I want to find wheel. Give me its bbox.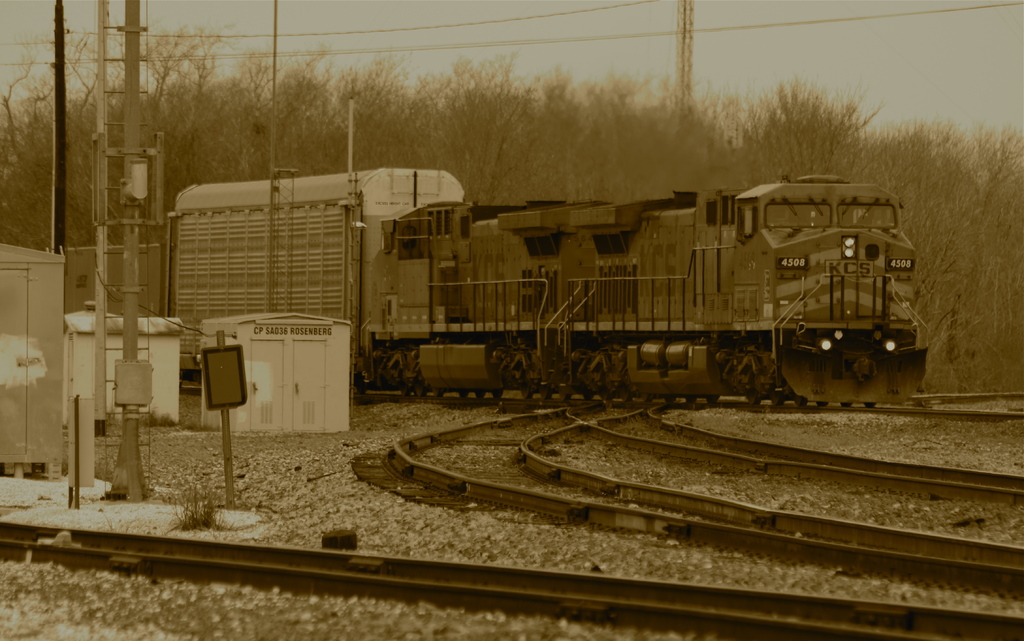
Rect(707, 394, 722, 406).
